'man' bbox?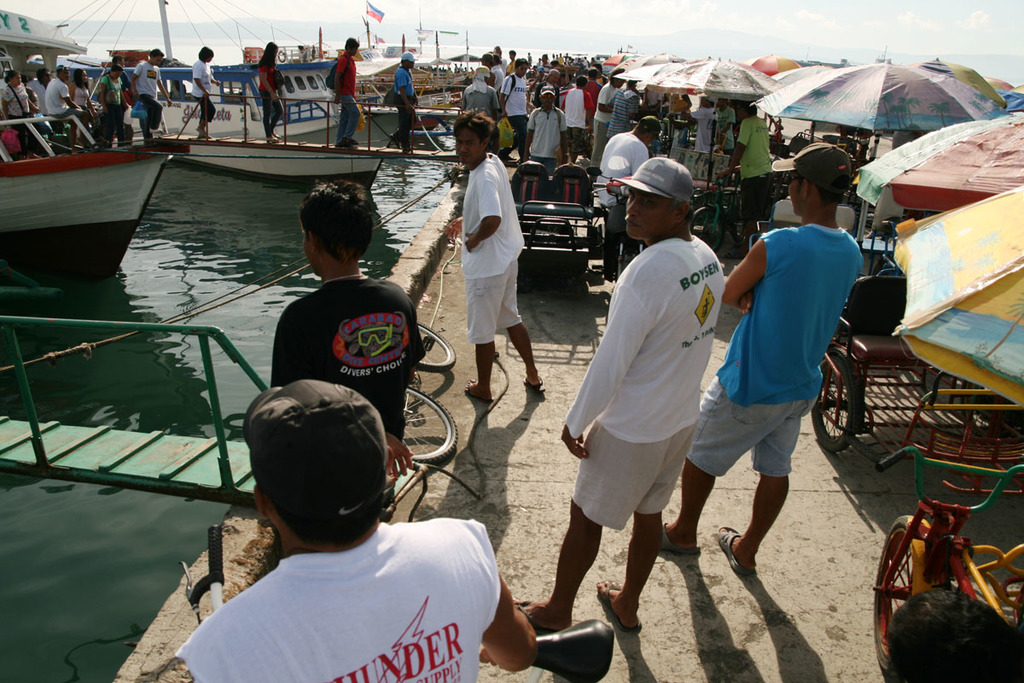
<bbox>502, 46, 516, 73</bbox>
